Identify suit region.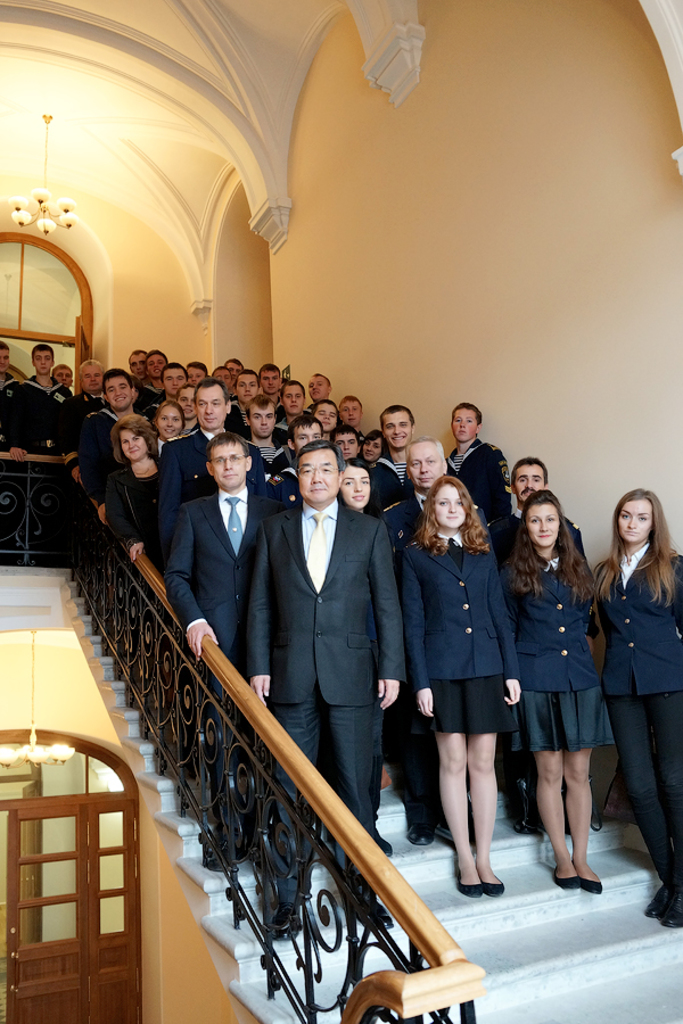
Region: bbox(593, 546, 682, 877).
